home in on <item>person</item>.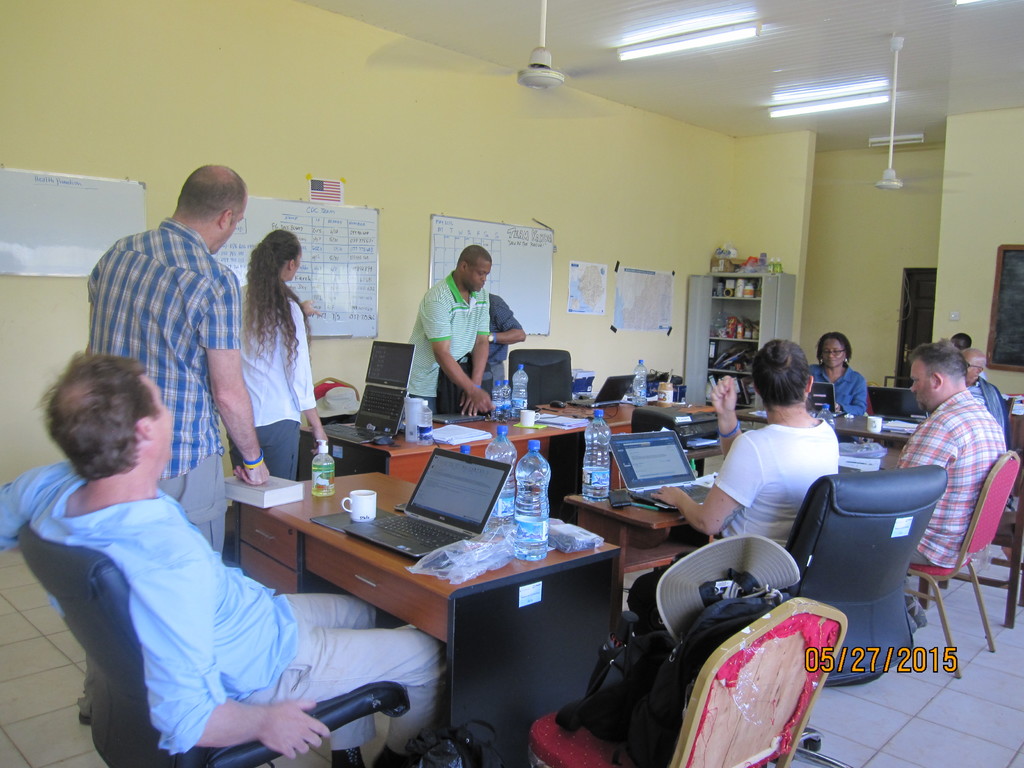
Homed in at pyautogui.locateOnScreen(82, 161, 273, 565).
